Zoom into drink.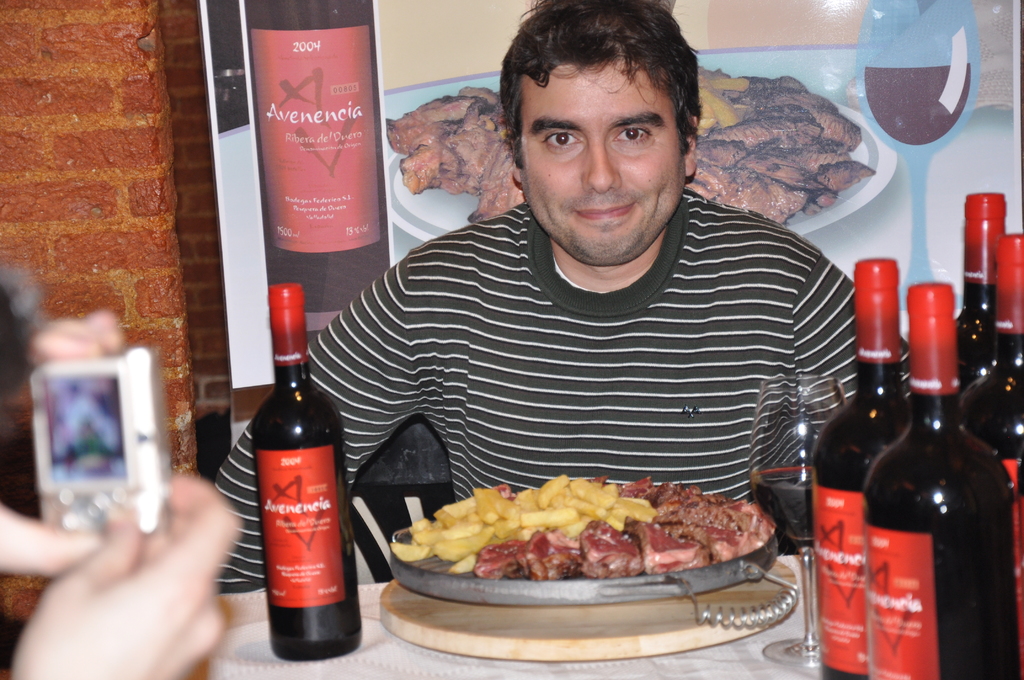
Zoom target: (left=958, top=235, right=1023, bottom=679).
